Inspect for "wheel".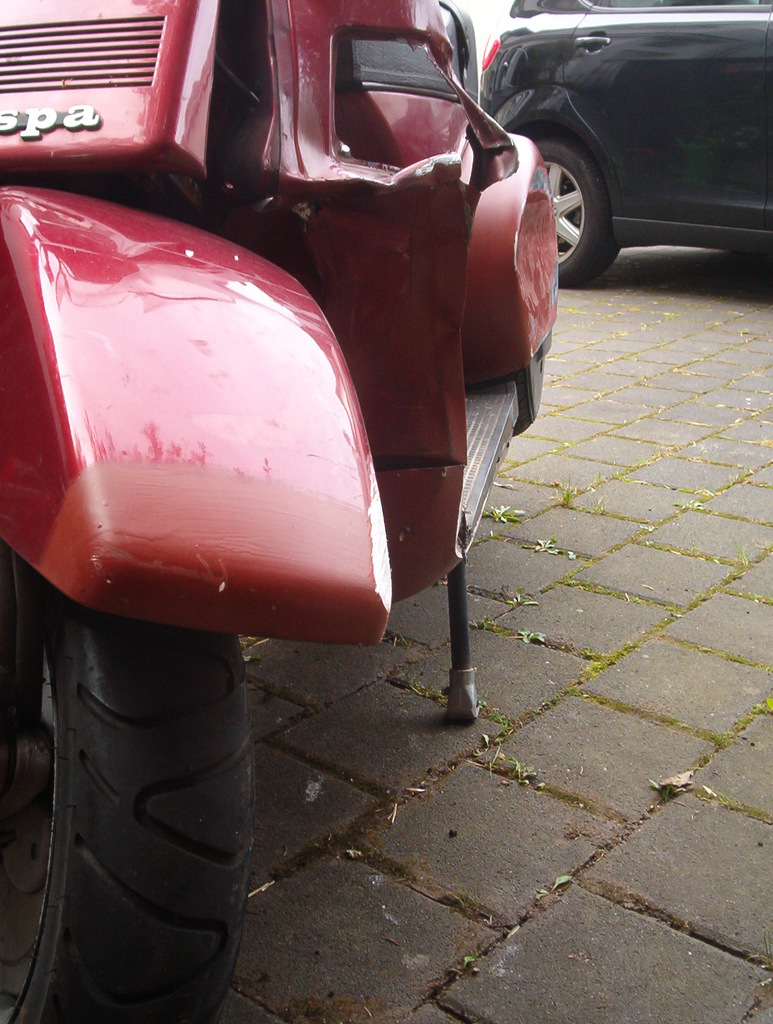
Inspection: rect(0, 548, 256, 1023).
